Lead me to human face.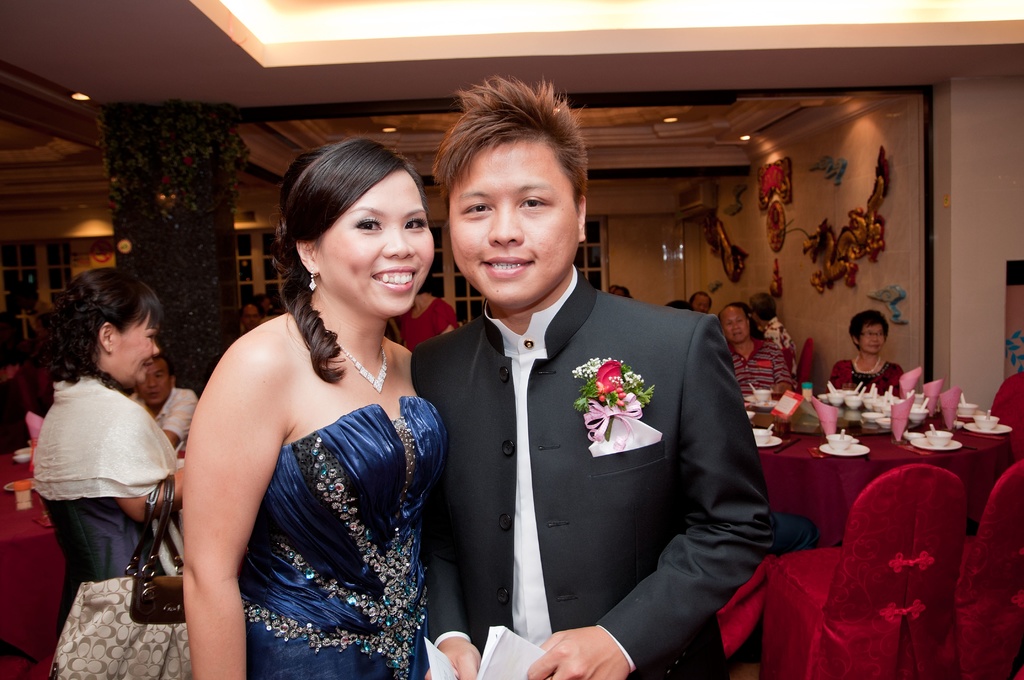
Lead to box=[721, 303, 751, 340].
